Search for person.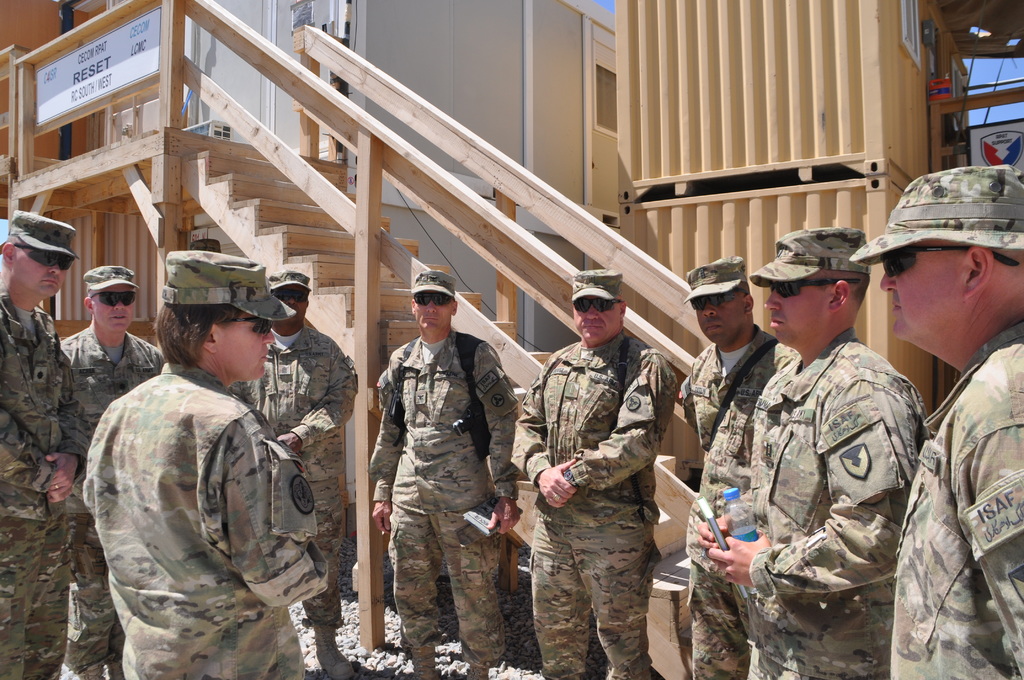
Found at box=[368, 268, 520, 679].
